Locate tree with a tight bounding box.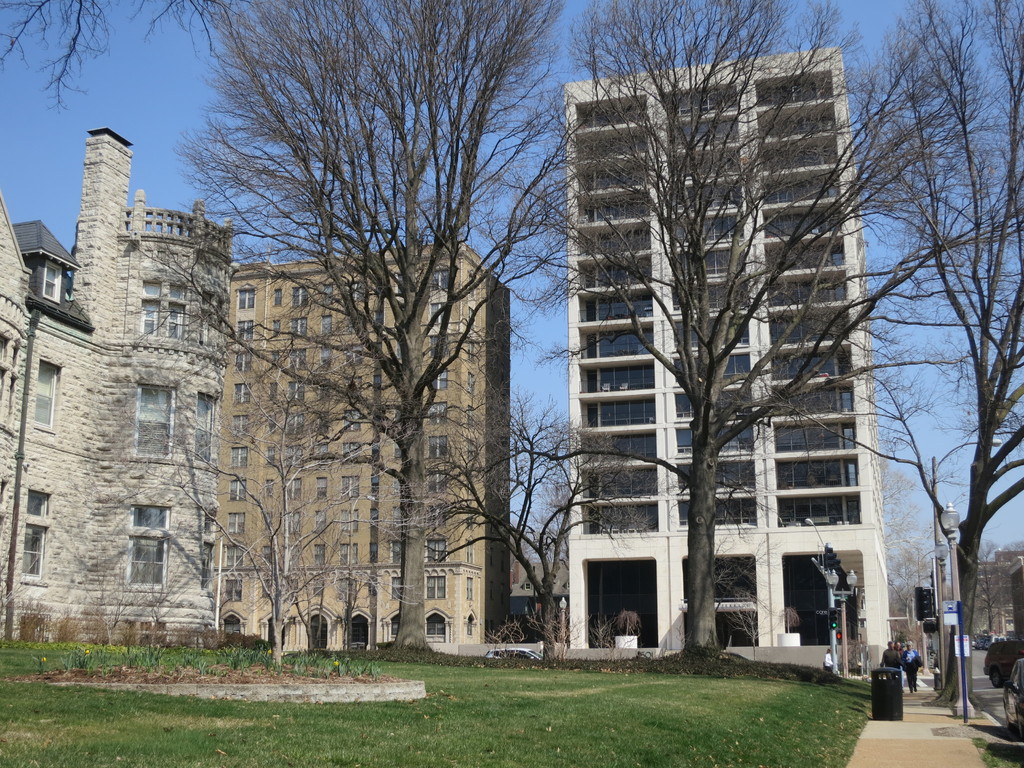
detection(494, 1, 981, 680).
